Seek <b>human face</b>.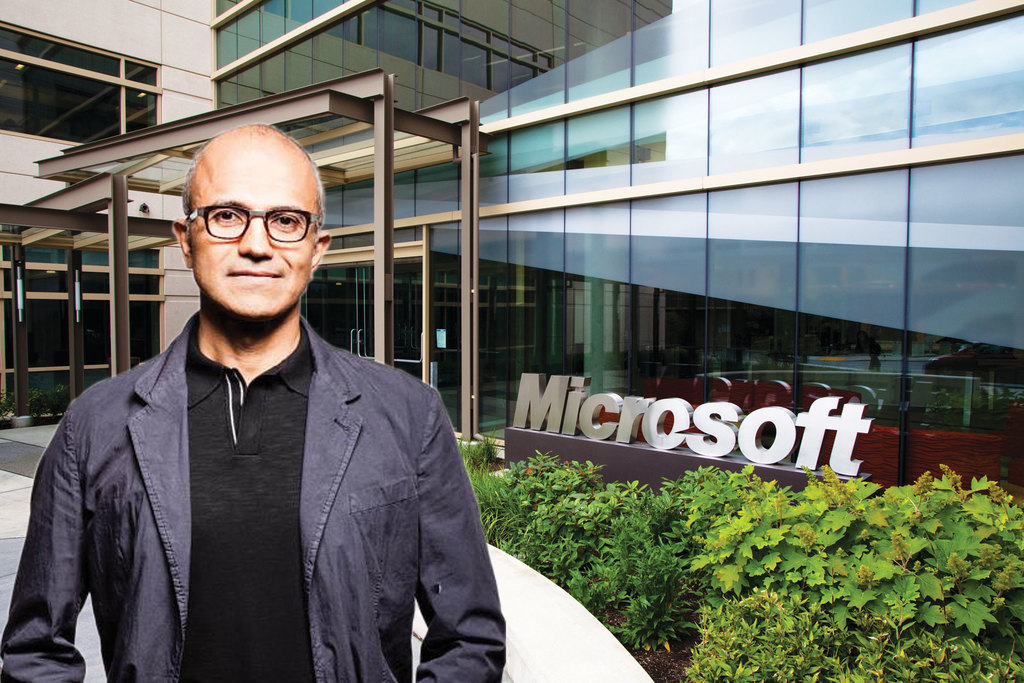
locate(192, 130, 310, 314).
